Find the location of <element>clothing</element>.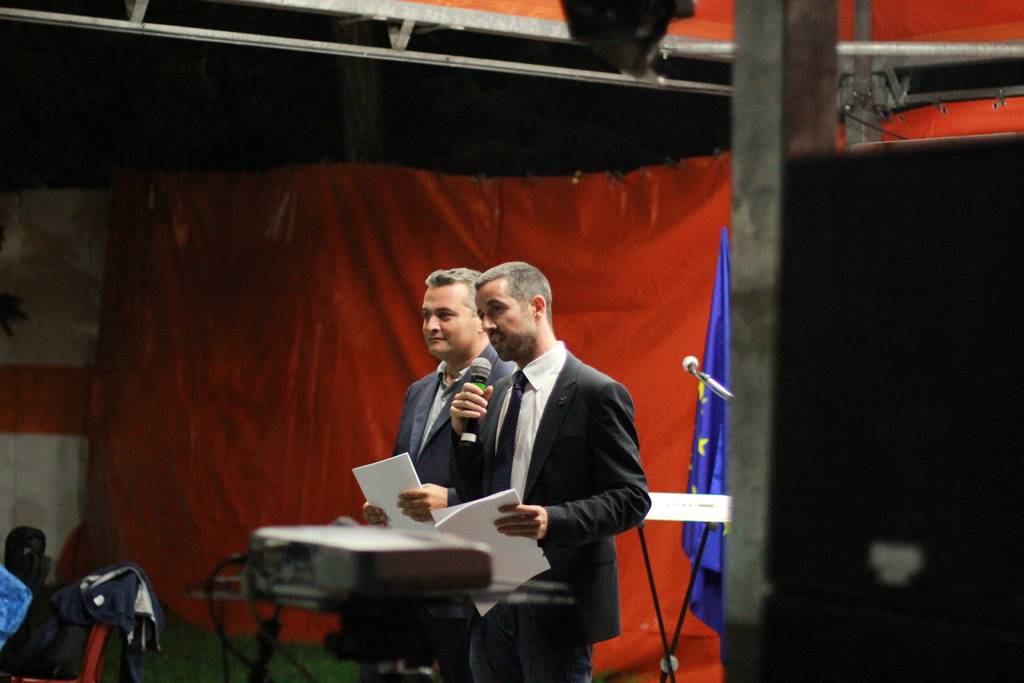
Location: pyautogui.locateOnScreen(474, 597, 596, 682).
